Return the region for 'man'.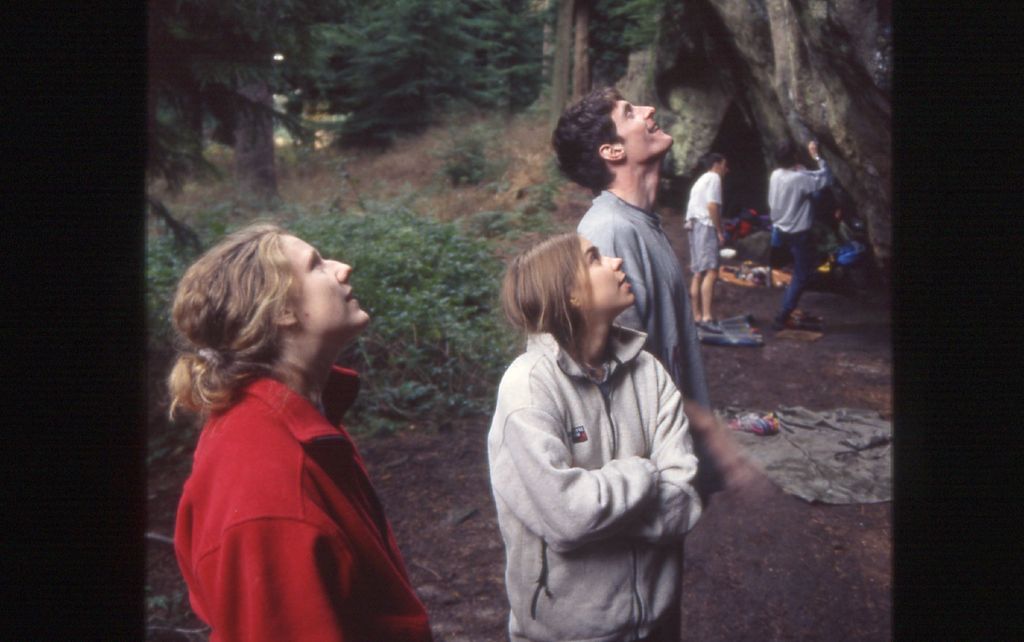
771 137 836 331.
